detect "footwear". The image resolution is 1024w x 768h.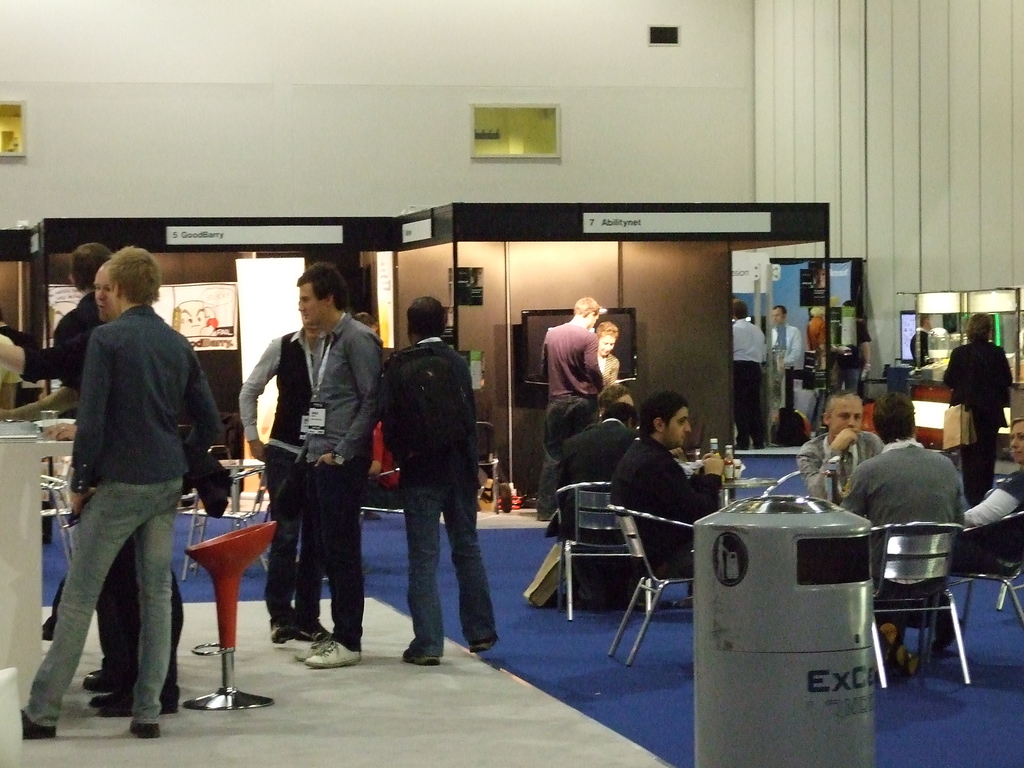
region(307, 637, 364, 665).
